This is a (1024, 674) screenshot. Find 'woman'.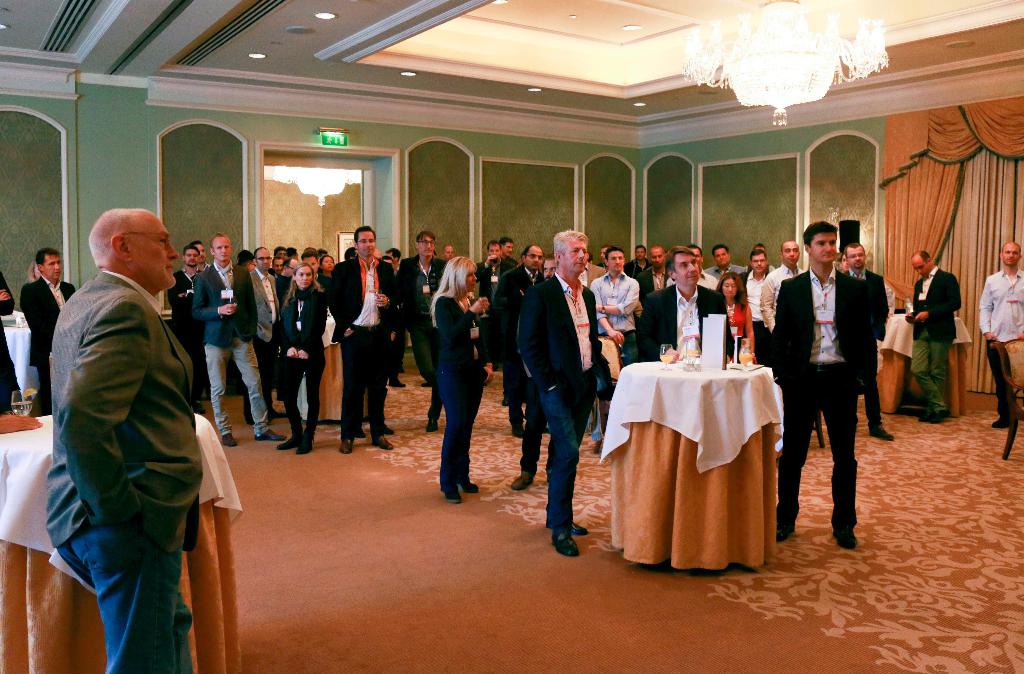
Bounding box: BBox(717, 274, 753, 356).
